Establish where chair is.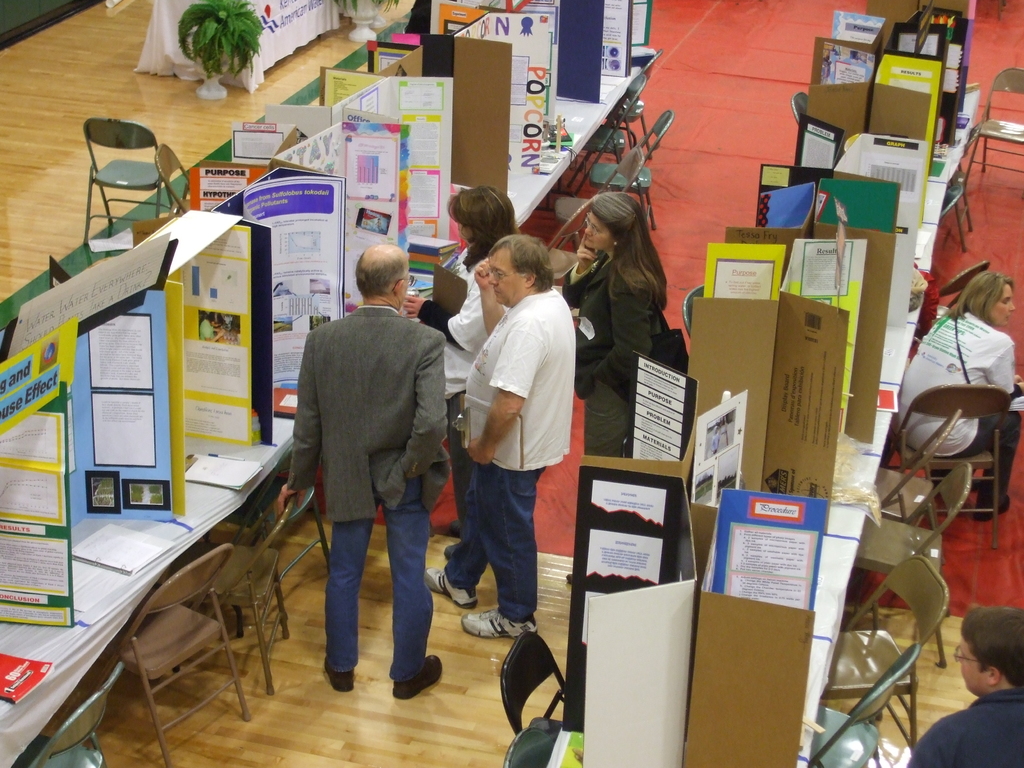
Established at {"x1": 103, "y1": 542, "x2": 257, "y2": 767}.
